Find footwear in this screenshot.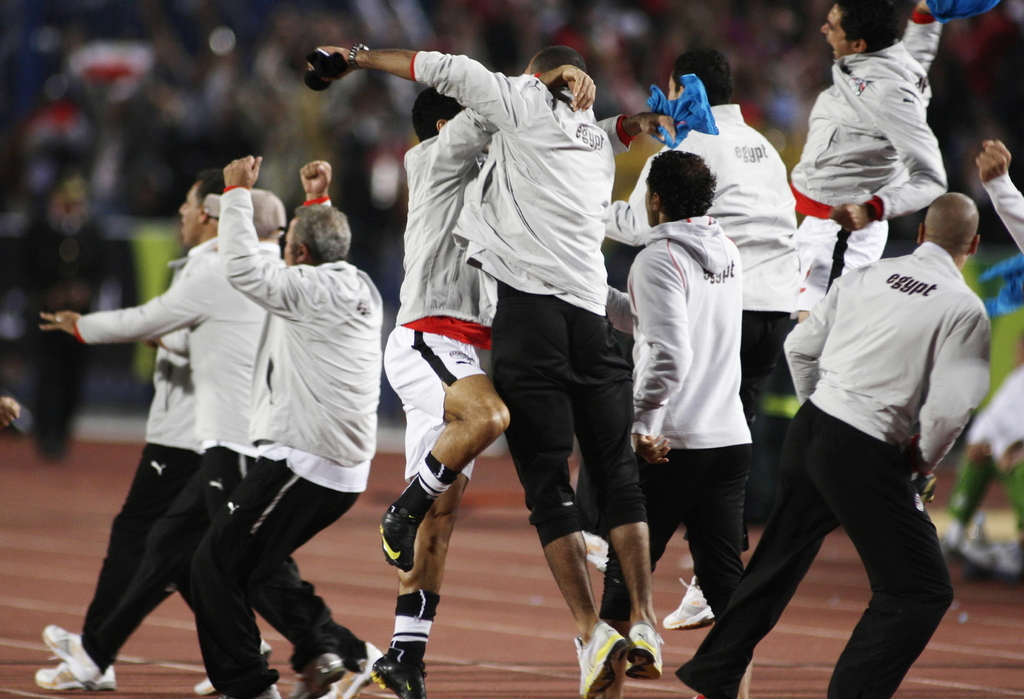
The bounding box for footwear is 366 621 436 695.
